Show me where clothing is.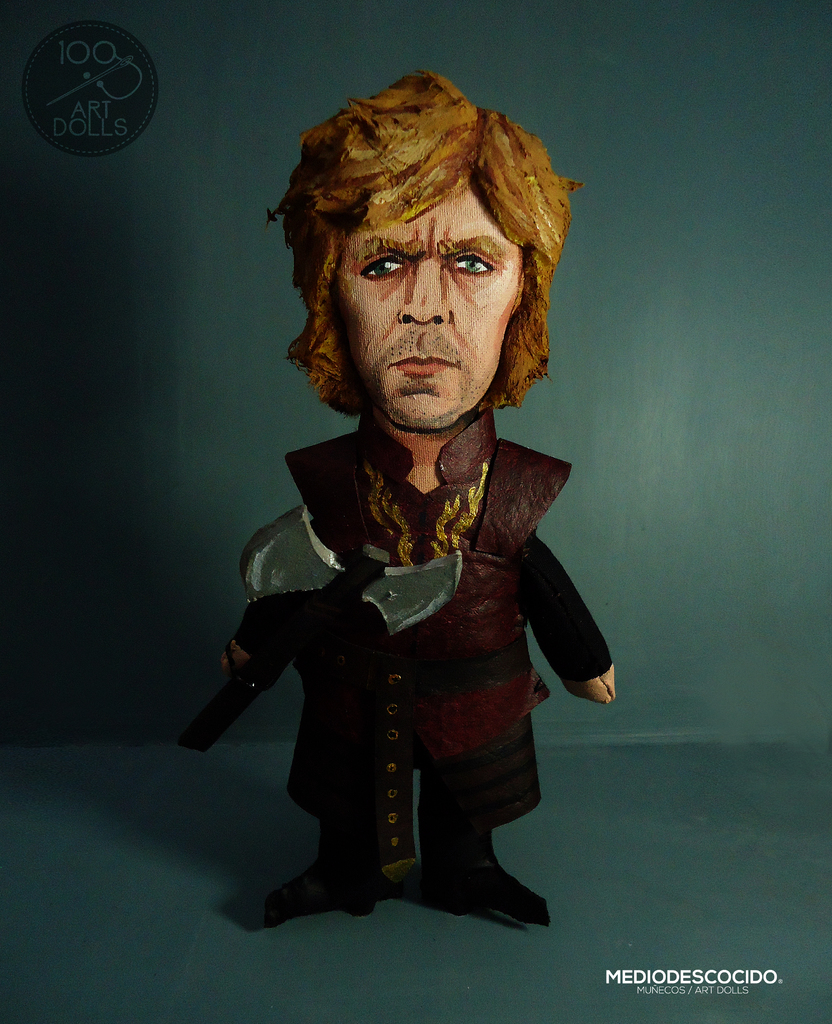
clothing is at 200,355,616,918.
